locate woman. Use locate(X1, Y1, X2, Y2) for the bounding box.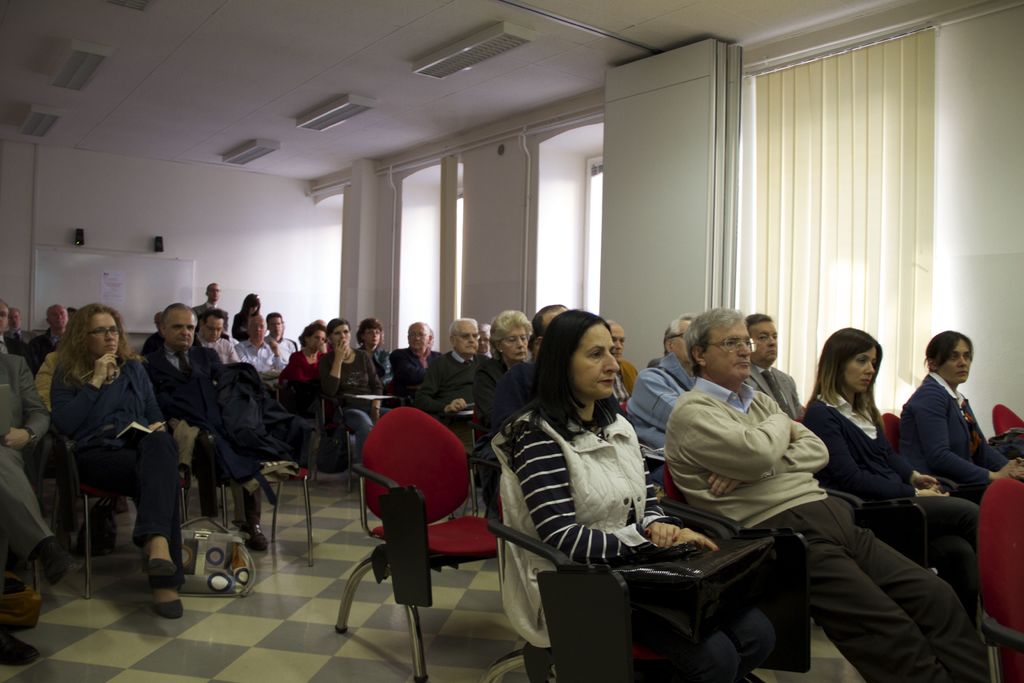
locate(895, 330, 1023, 500).
